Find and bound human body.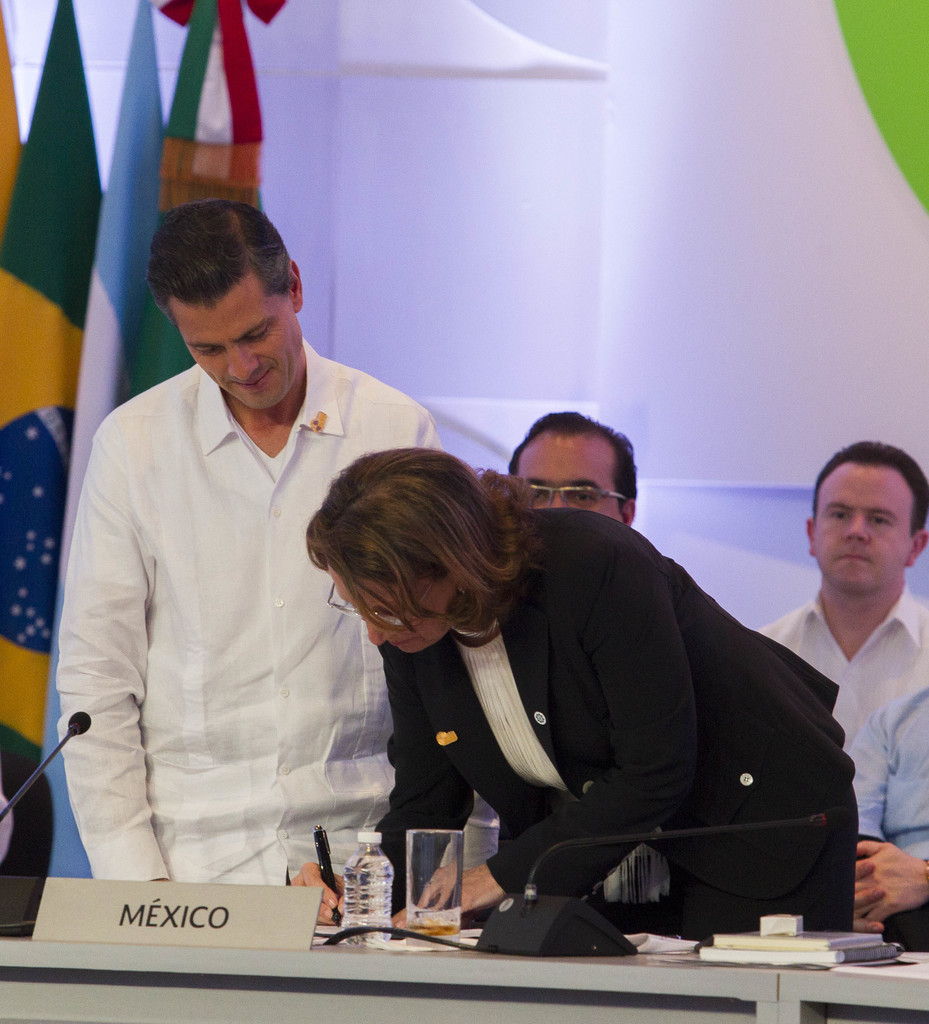
Bound: detection(287, 505, 857, 932).
